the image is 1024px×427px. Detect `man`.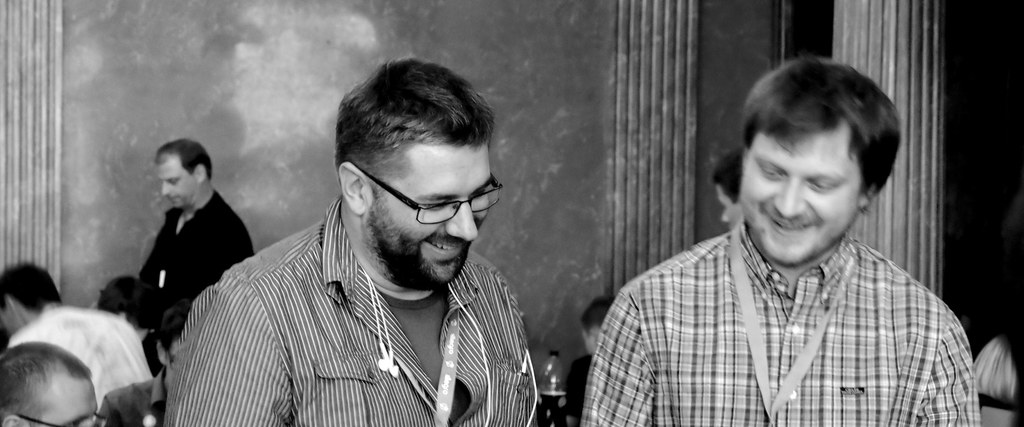
Detection: (151,69,595,426).
